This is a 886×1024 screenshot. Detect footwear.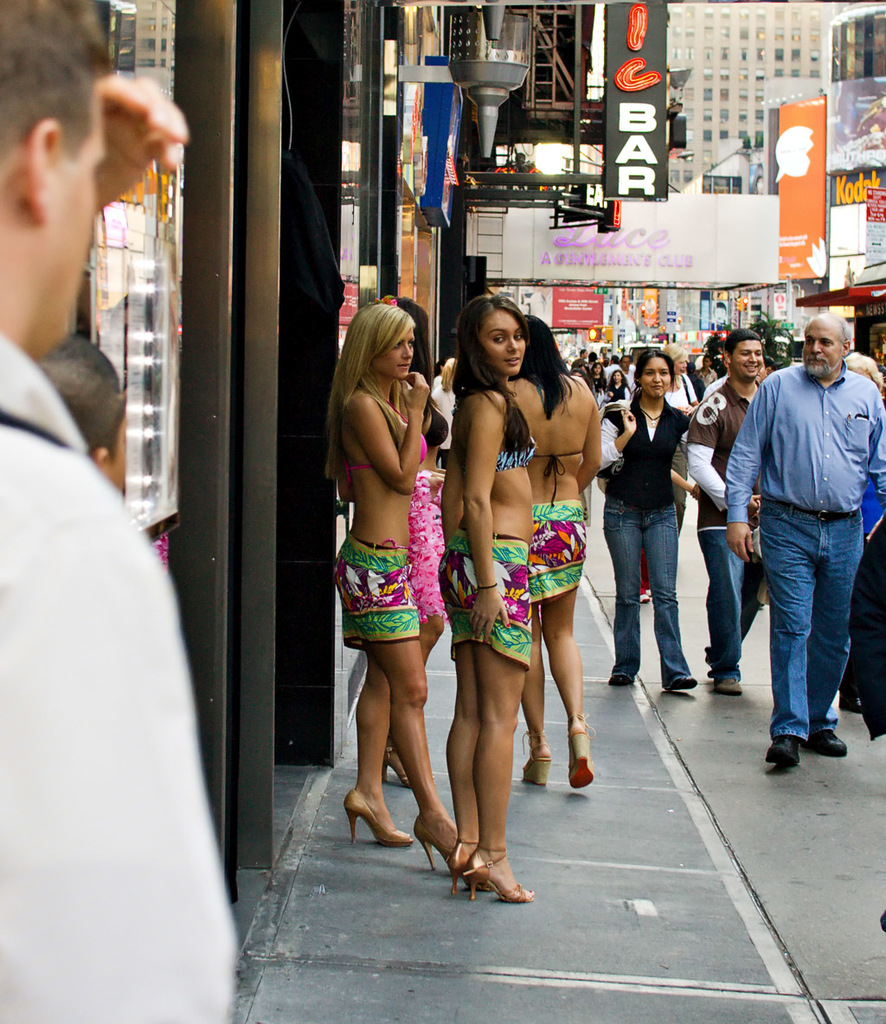
438:835:543:912.
